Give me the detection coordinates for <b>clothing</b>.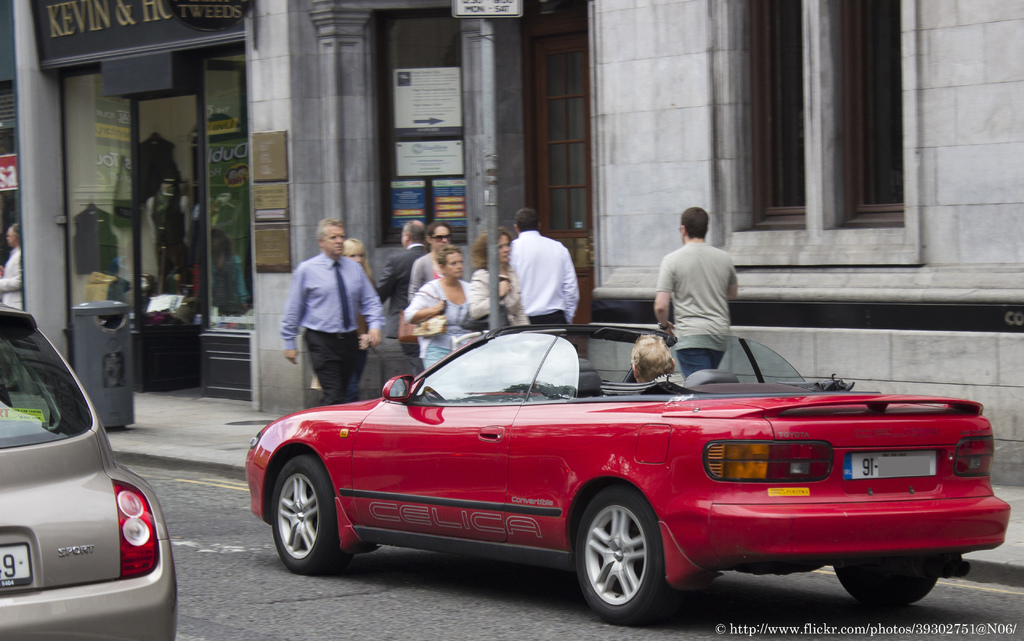
<region>652, 215, 757, 367</region>.
